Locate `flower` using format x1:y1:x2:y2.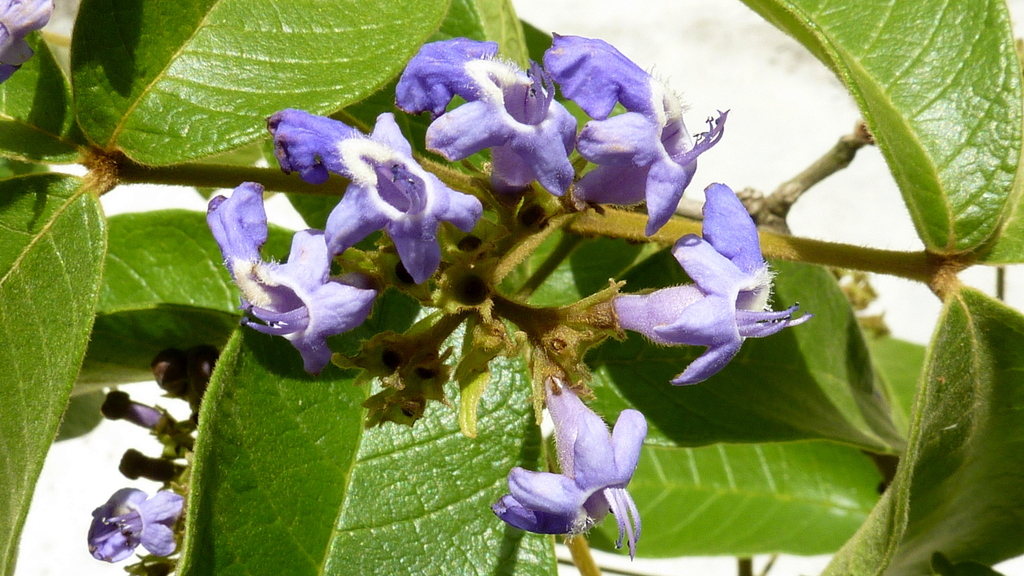
546:26:732:227.
